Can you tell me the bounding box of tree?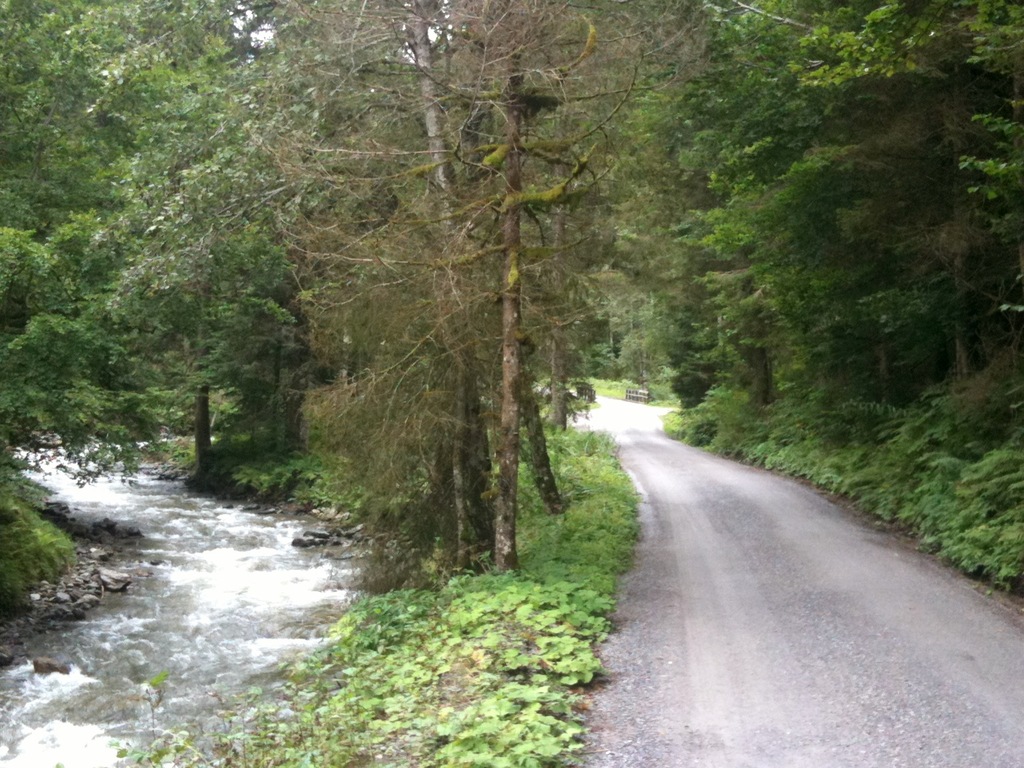
(675, 0, 1023, 512).
